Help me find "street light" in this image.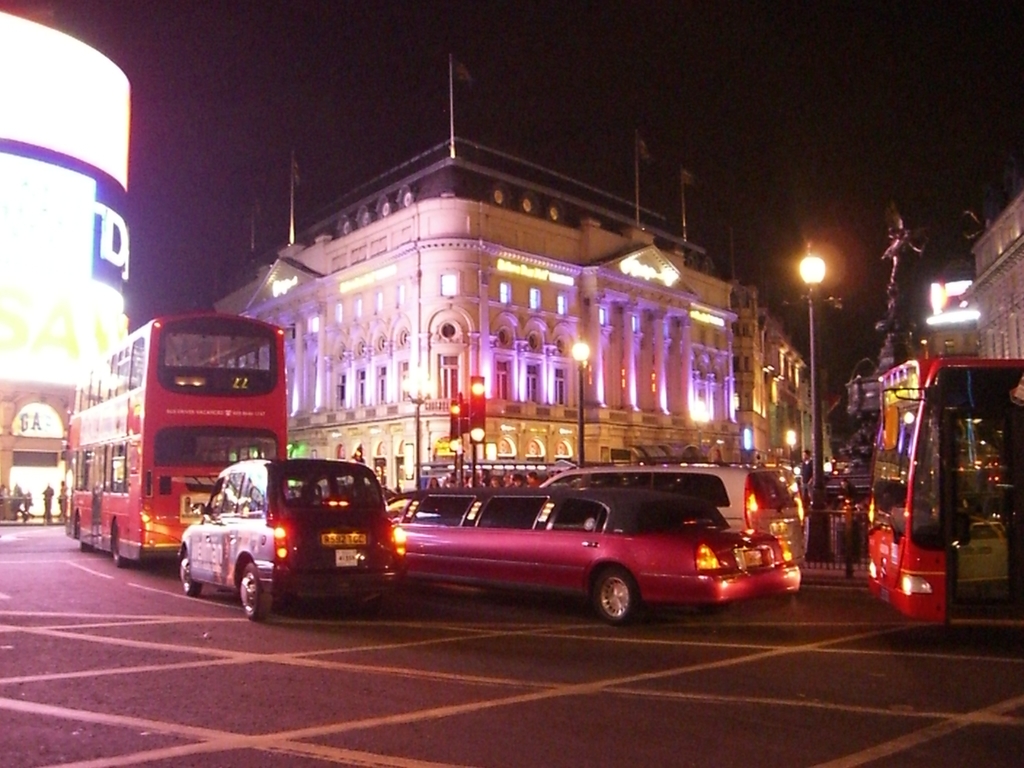
Found it: box(568, 341, 594, 467).
